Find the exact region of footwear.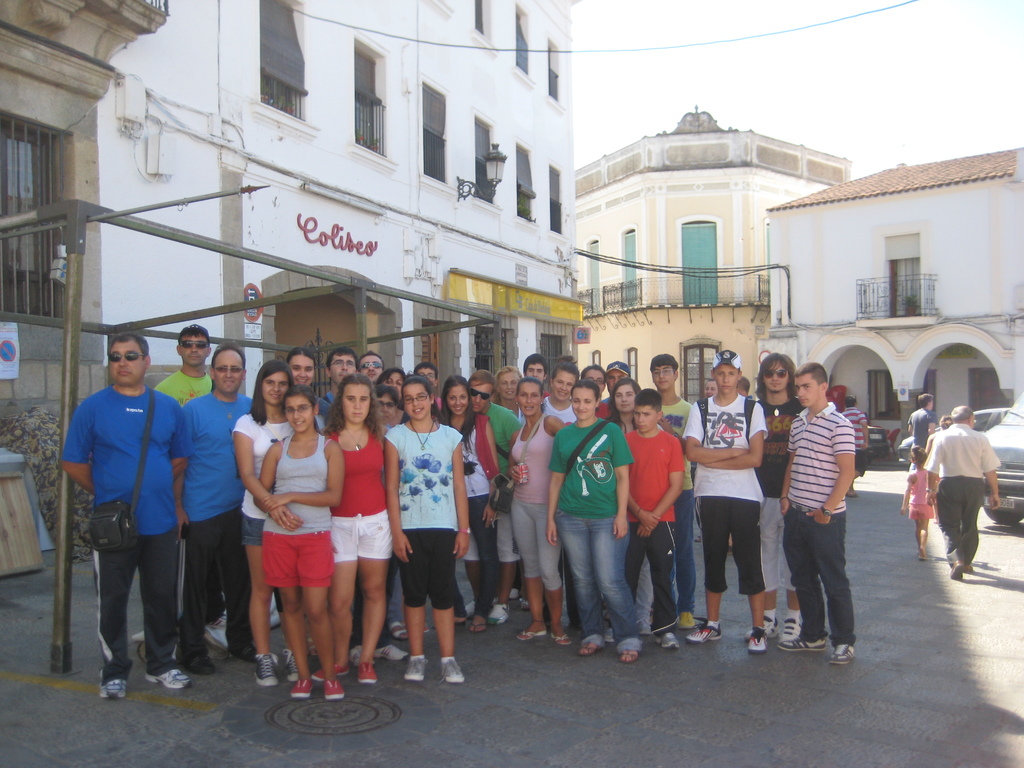
Exact region: 252 650 282 687.
